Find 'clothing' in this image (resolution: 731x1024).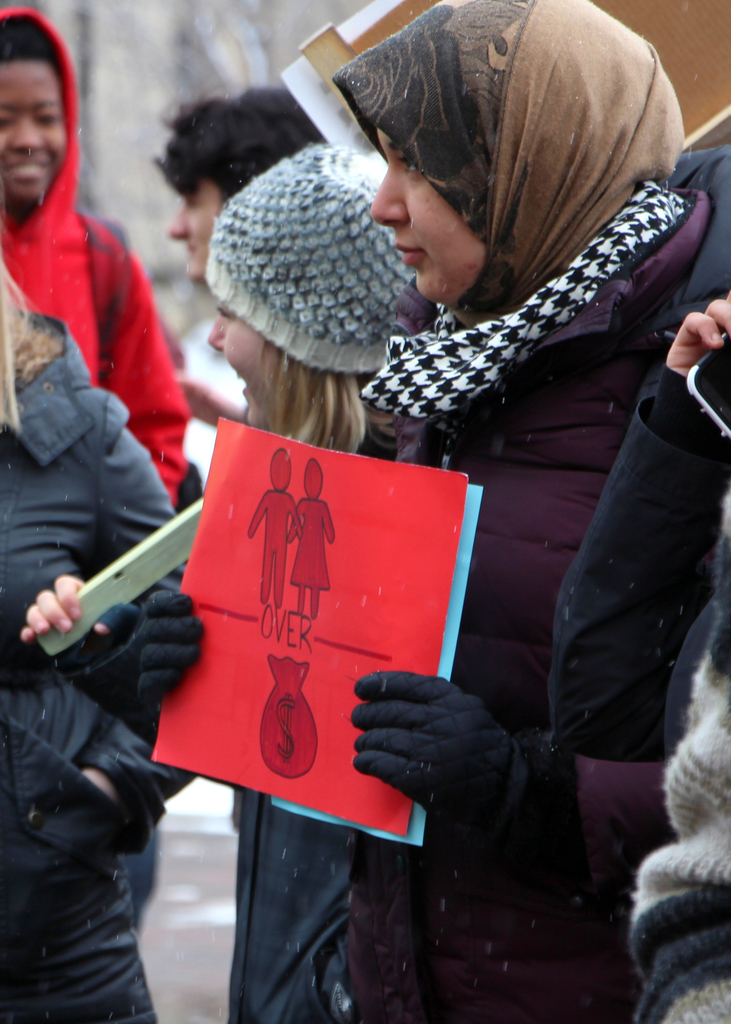
pyautogui.locateOnScreen(60, 609, 354, 1023).
